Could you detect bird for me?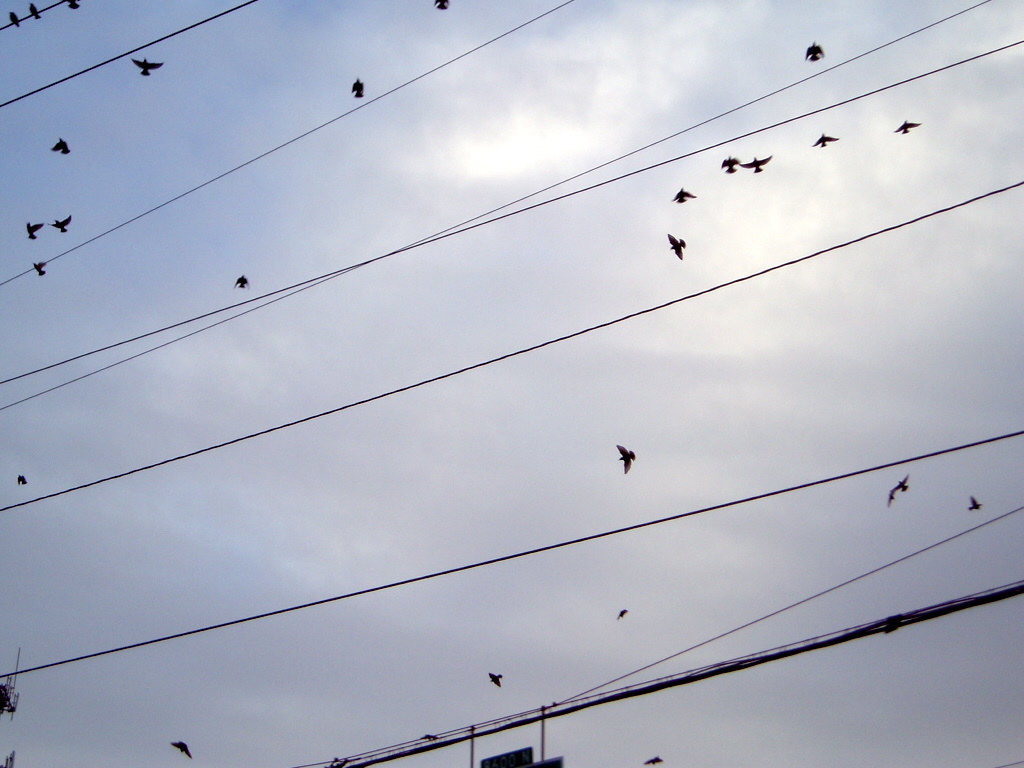
Detection result: x1=961 y1=494 x2=984 y2=511.
